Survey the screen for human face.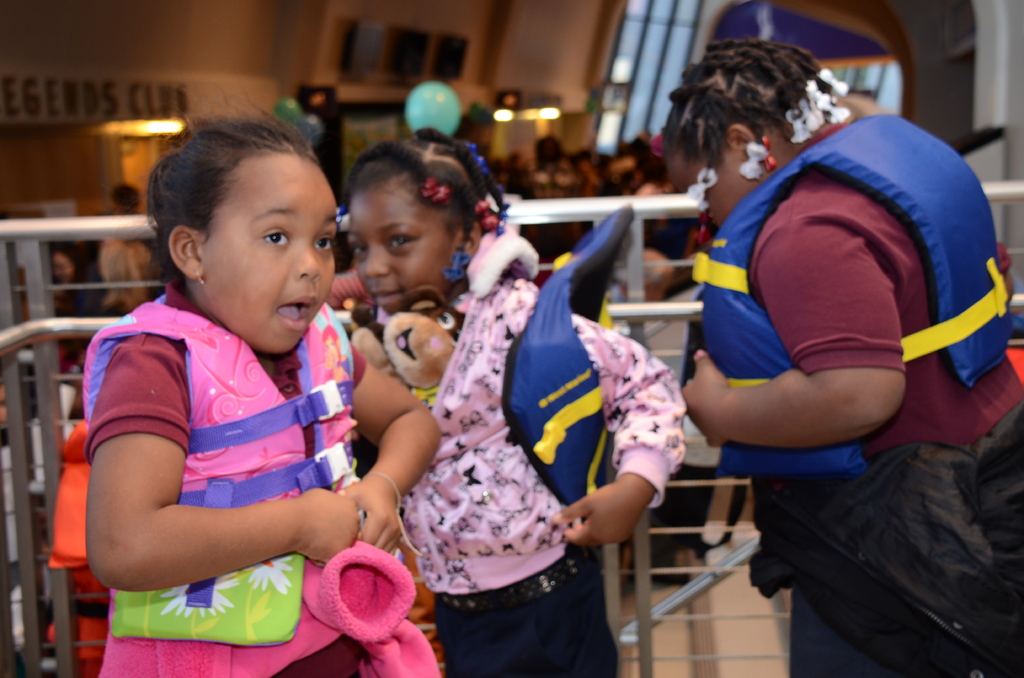
Survey found: bbox=[206, 143, 337, 361].
